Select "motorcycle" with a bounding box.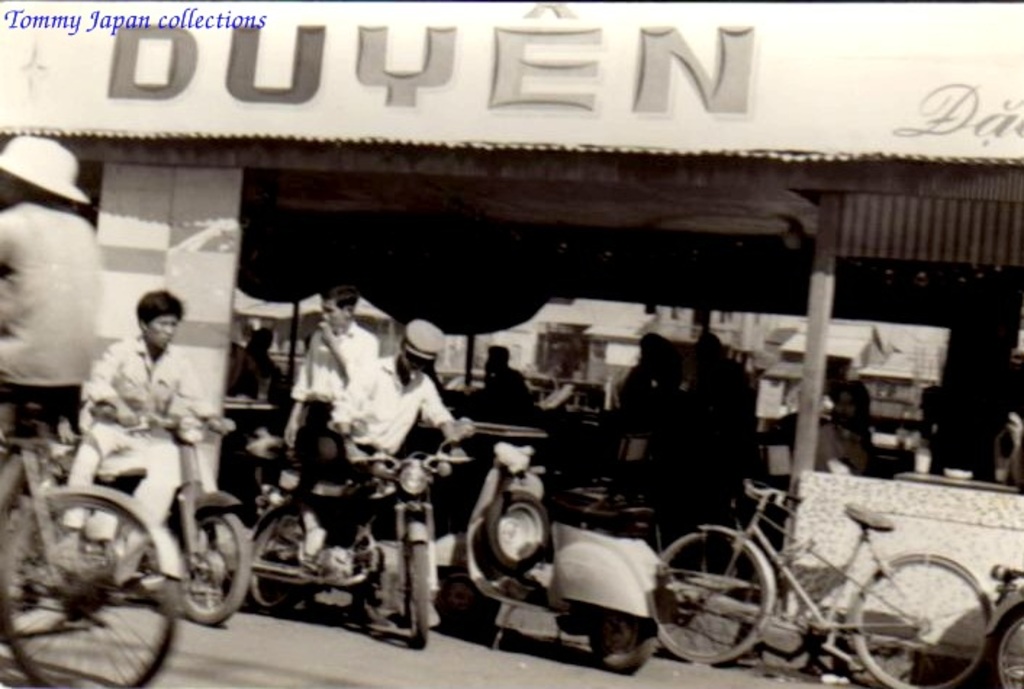
[412,431,722,677].
